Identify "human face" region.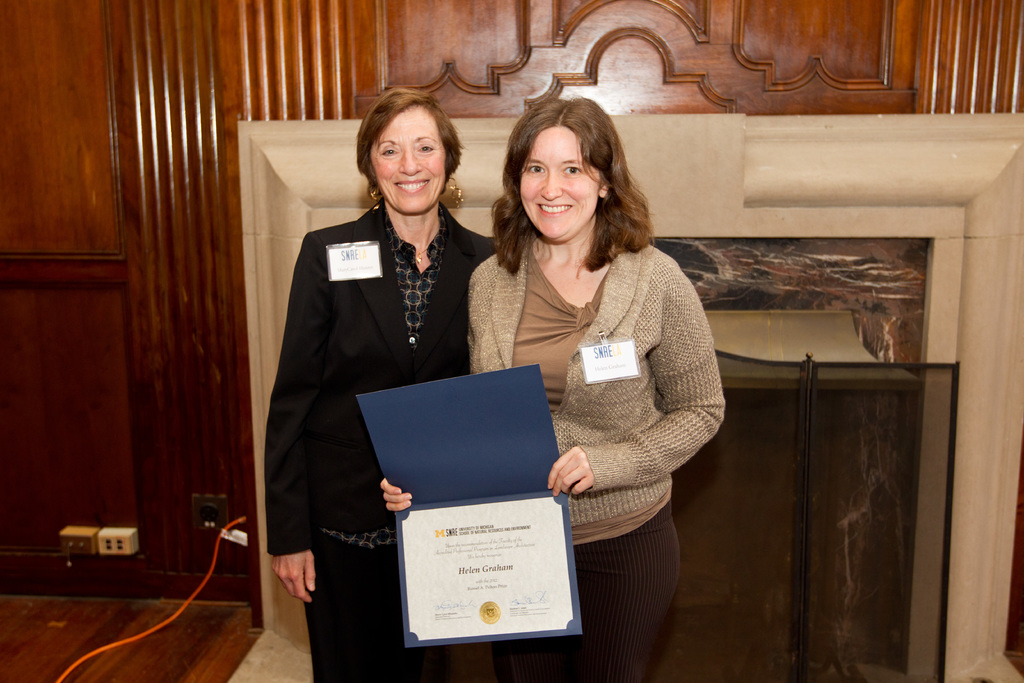
Region: 519/126/600/241.
